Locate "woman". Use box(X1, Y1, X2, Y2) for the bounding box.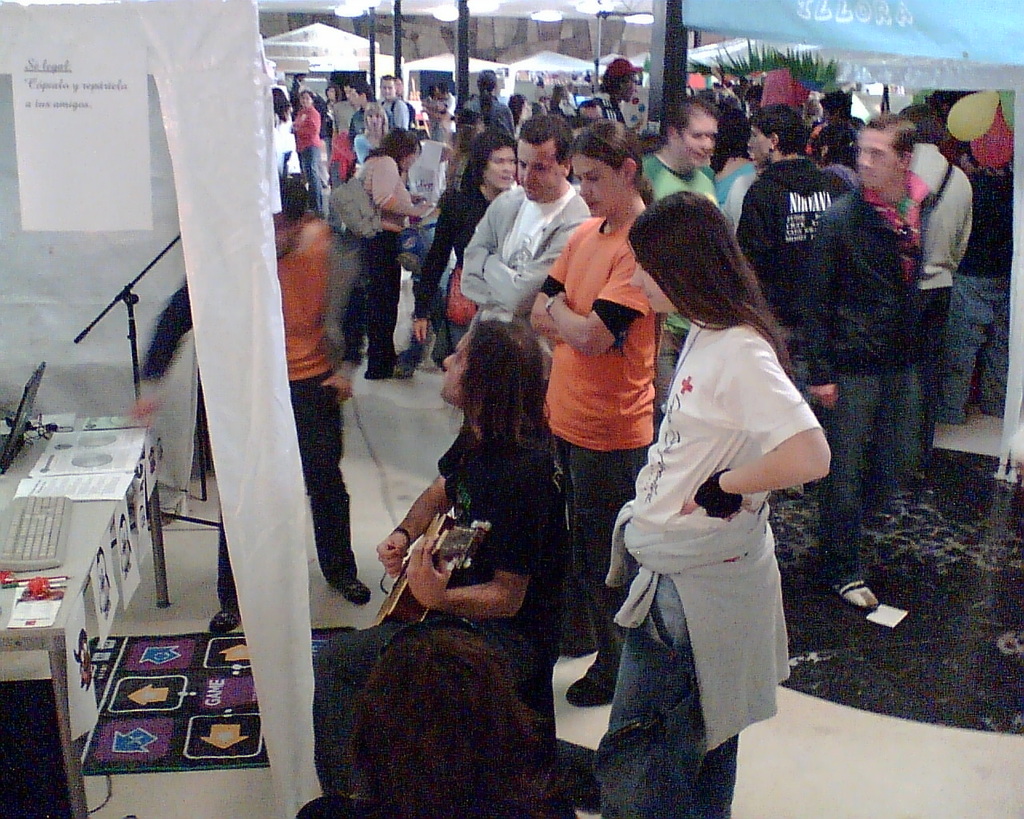
box(522, 122, 665, 701).
